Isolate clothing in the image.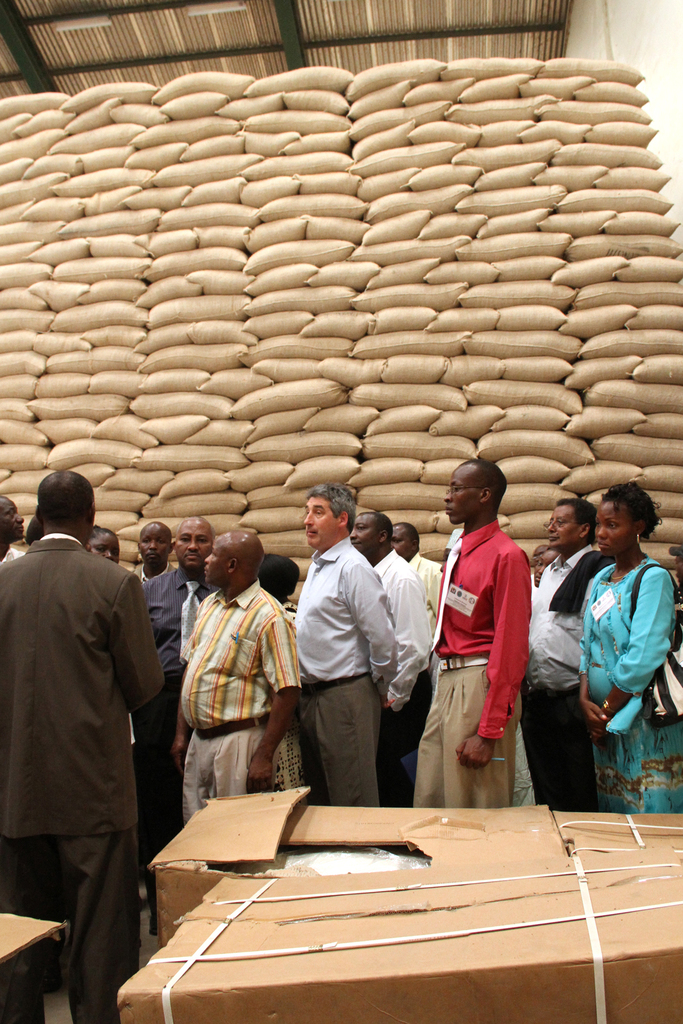
Isolated region: bbox(138, 559, 175, 575).
